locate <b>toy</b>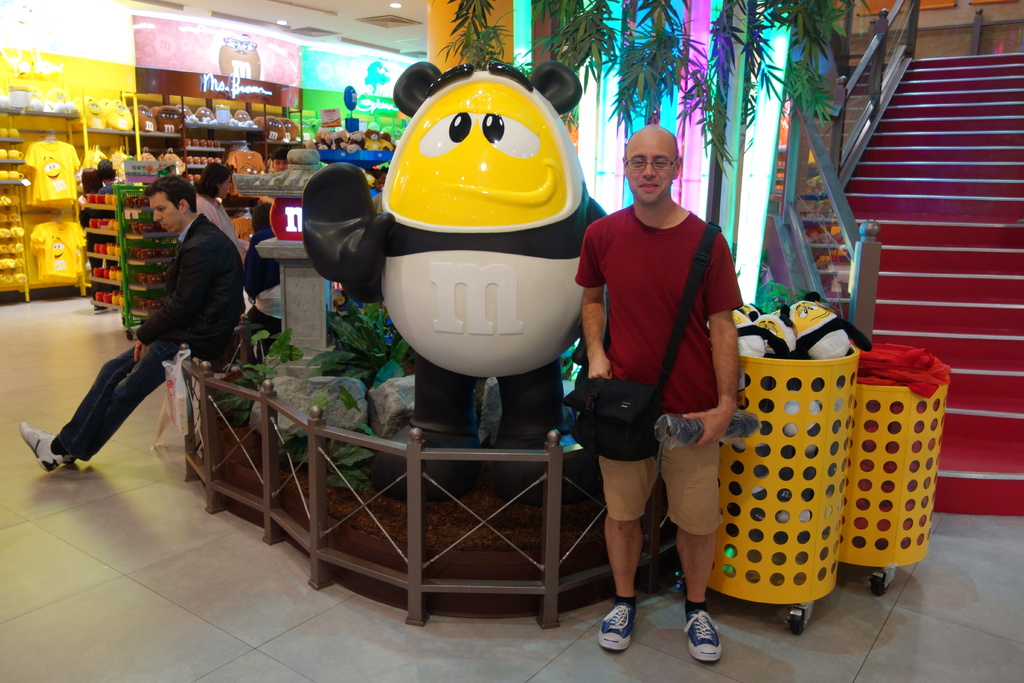
764, 312, 800, 361
